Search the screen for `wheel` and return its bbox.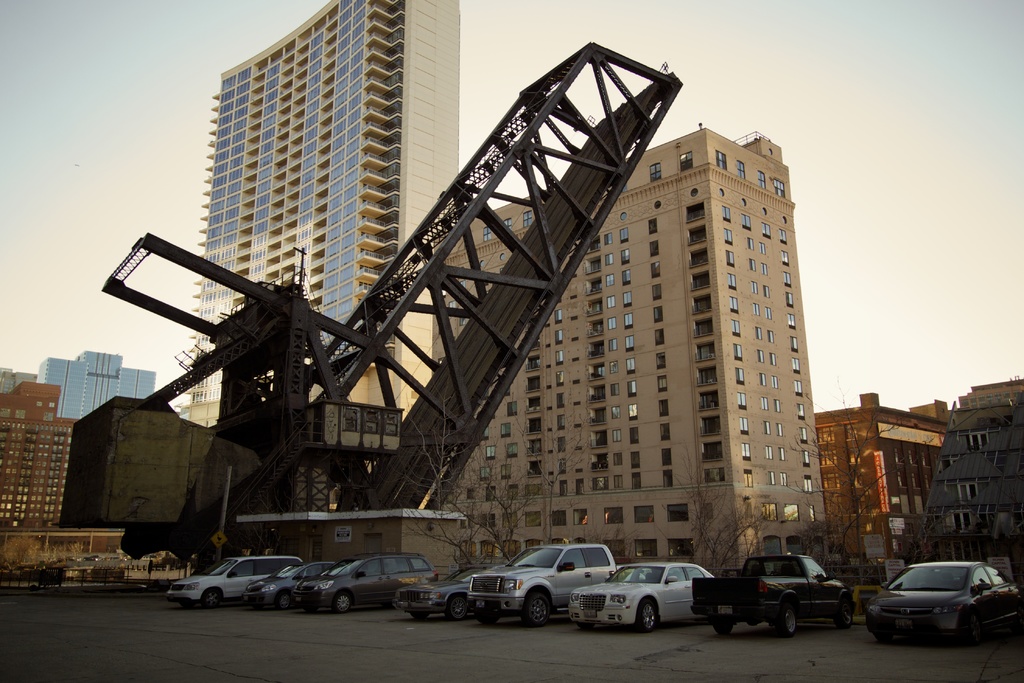
Found: 712 619 736 636.
